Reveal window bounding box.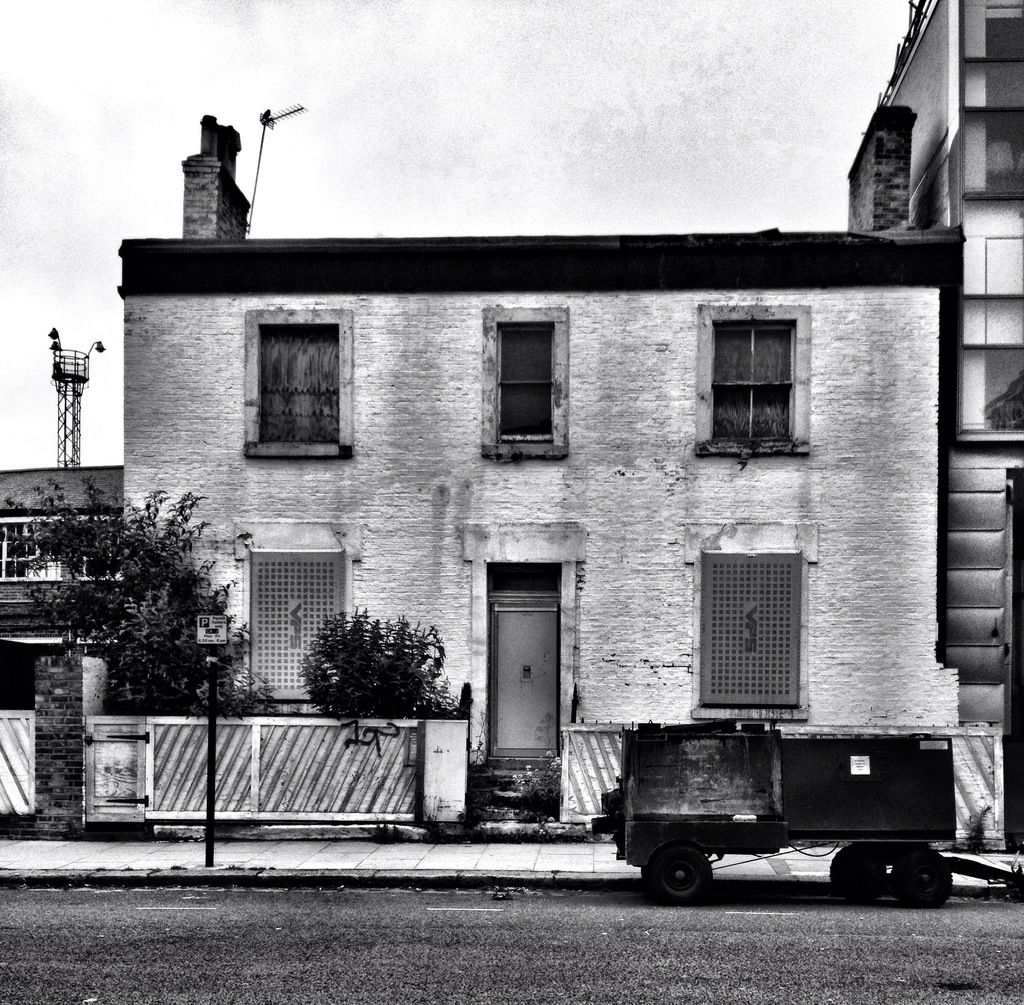
Revealed: 244,555,340,701.
